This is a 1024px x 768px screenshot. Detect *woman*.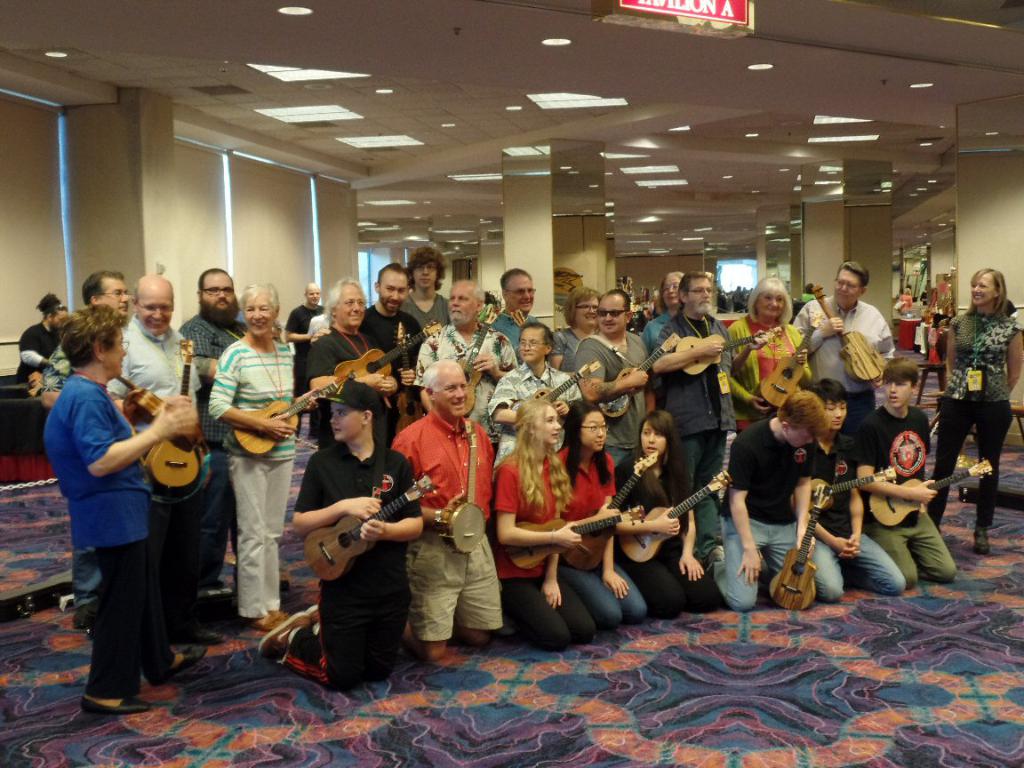
region(39, 295, 202, 709).
